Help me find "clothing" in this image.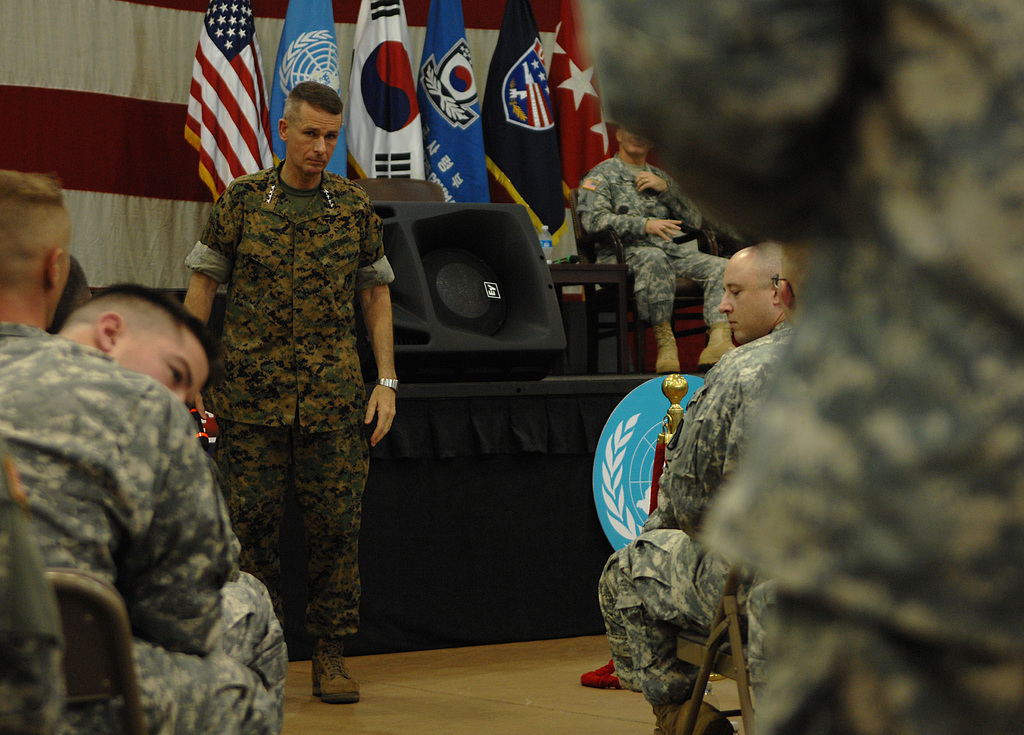
Found it: box=[607, 319, 791, 708].
